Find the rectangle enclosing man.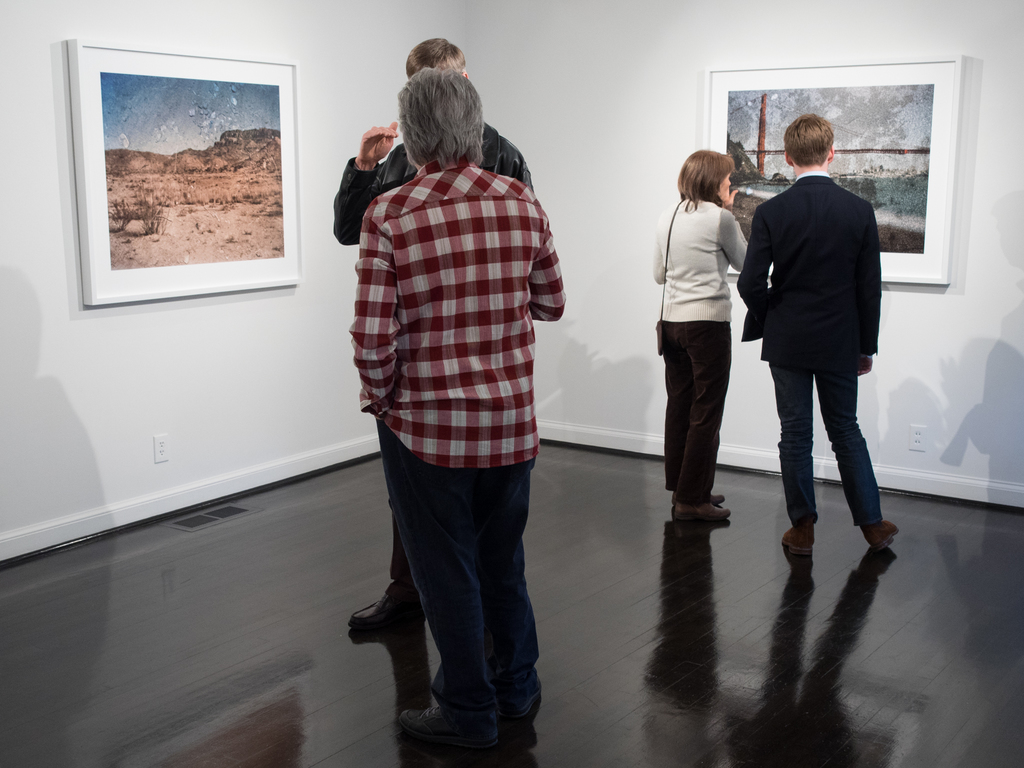
x1=745, y1=108, x2=893, y2=588.
